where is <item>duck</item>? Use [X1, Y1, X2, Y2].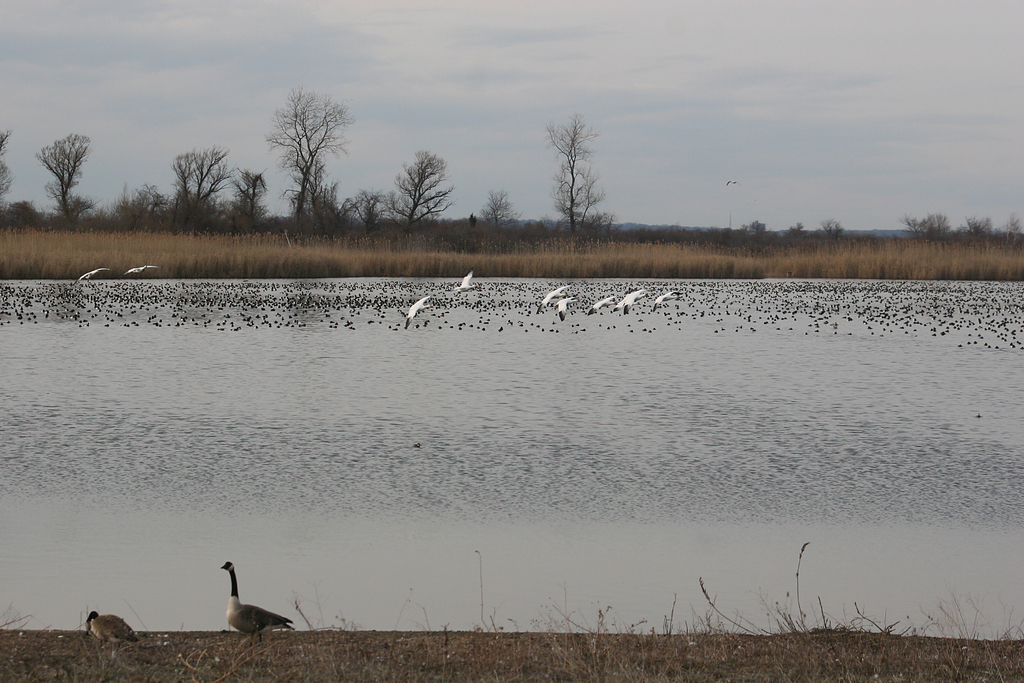
[61, 602, 145, 659].
